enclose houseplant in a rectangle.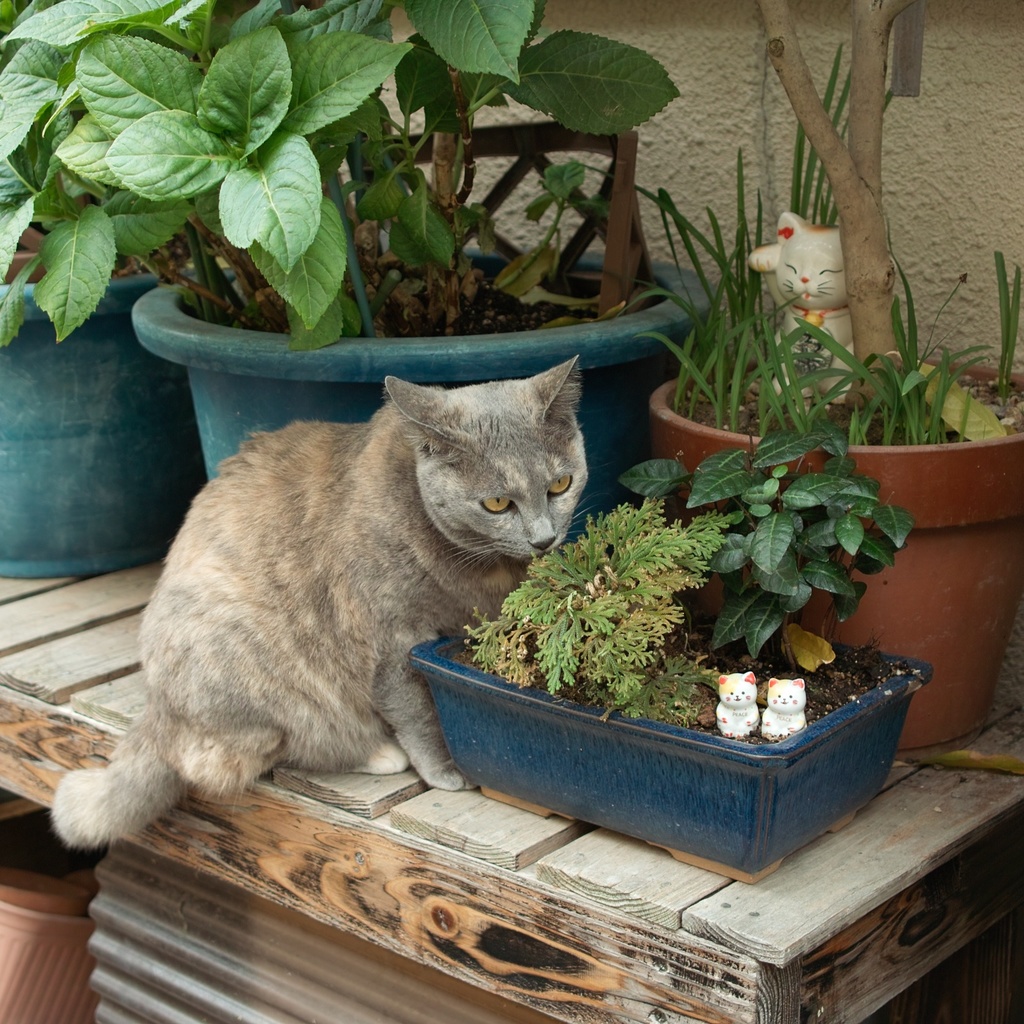
pyautogui.locateOnScreen(425, 415, 946, 883).
